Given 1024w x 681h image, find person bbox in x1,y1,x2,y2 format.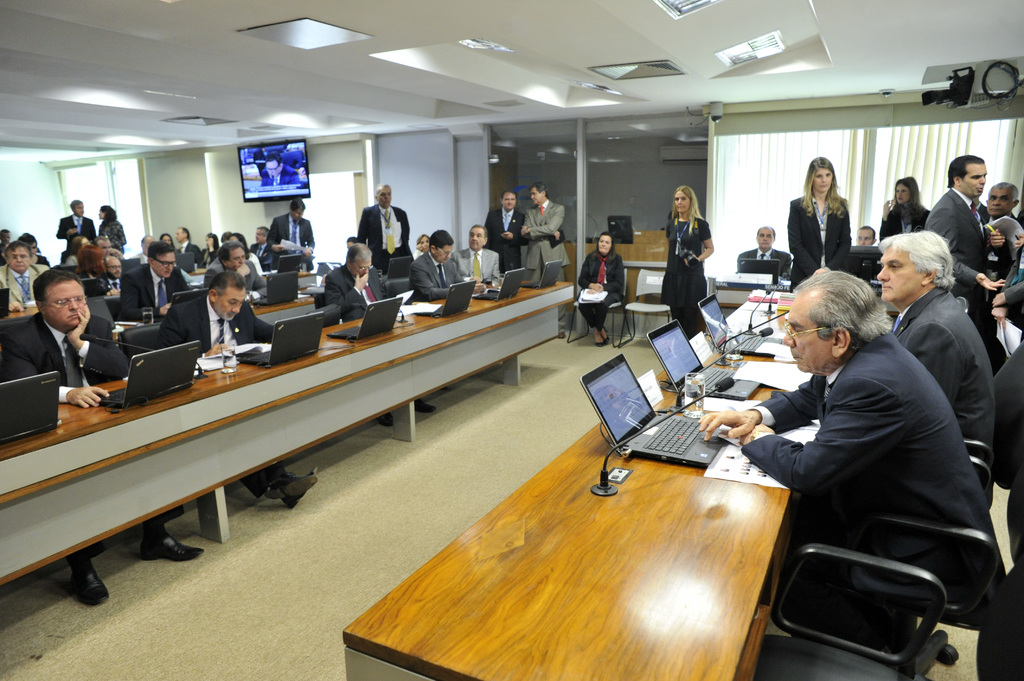
877,177,938,244.
